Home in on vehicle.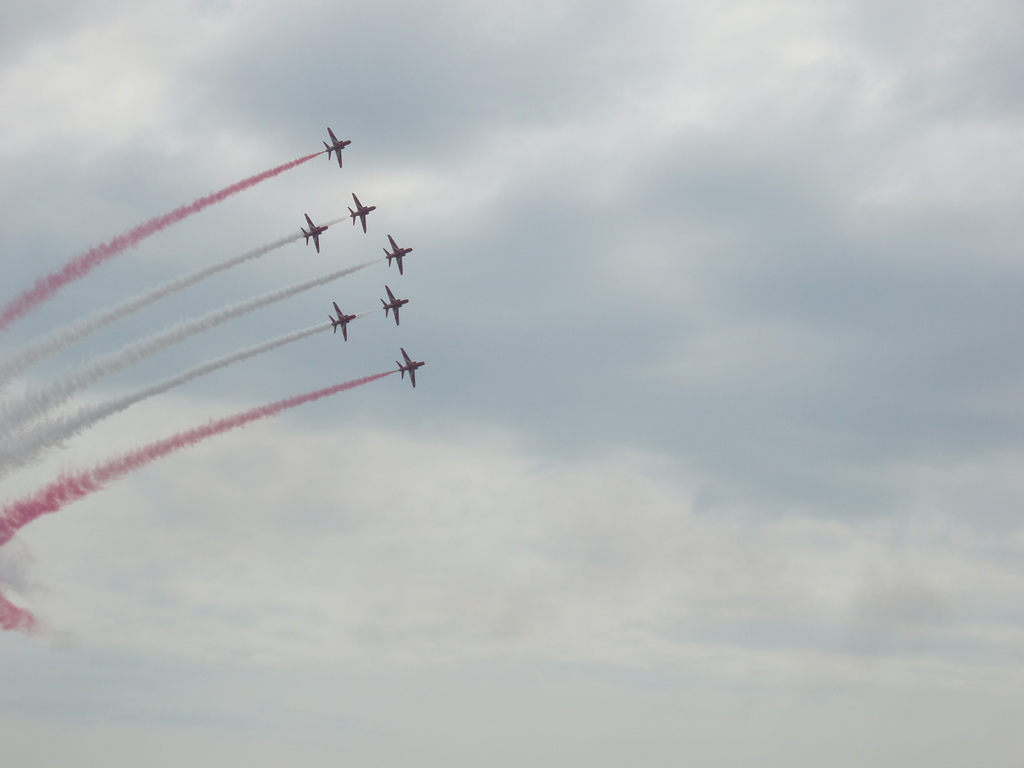
Homed in at crop(329, 294, 361, 341).
